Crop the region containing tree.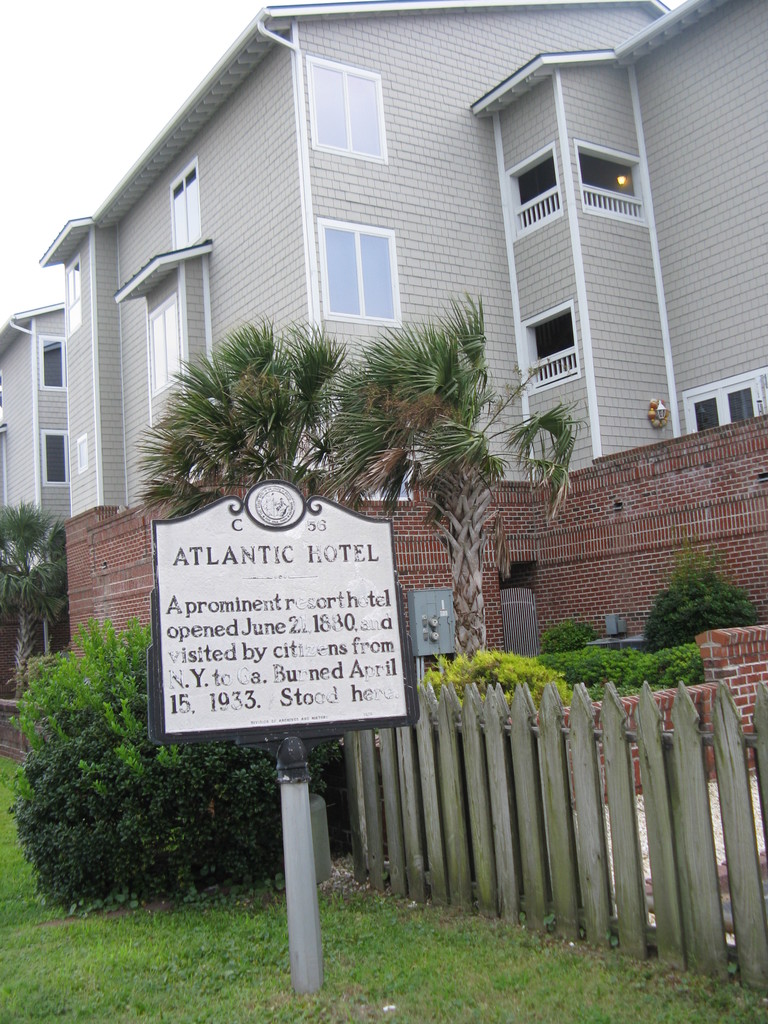
Crop region: crop(0, 607, 358, 912).
